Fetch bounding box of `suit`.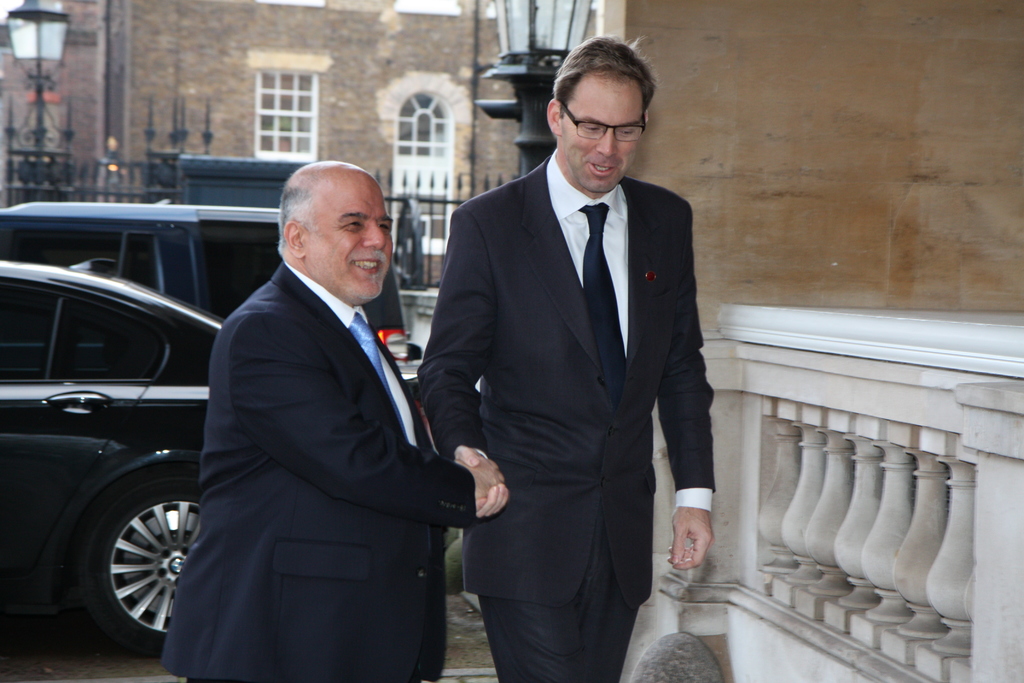
Bbox: <box>161,262,476,682</box>.
